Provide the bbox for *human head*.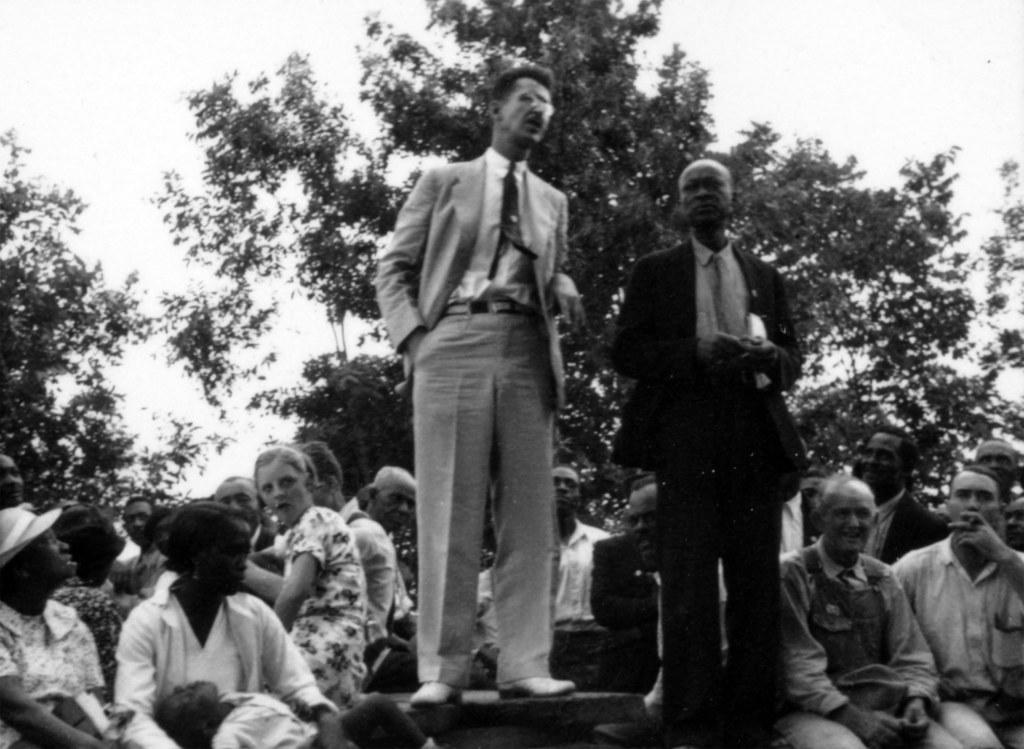
locate(676, 158, 732, 231).
